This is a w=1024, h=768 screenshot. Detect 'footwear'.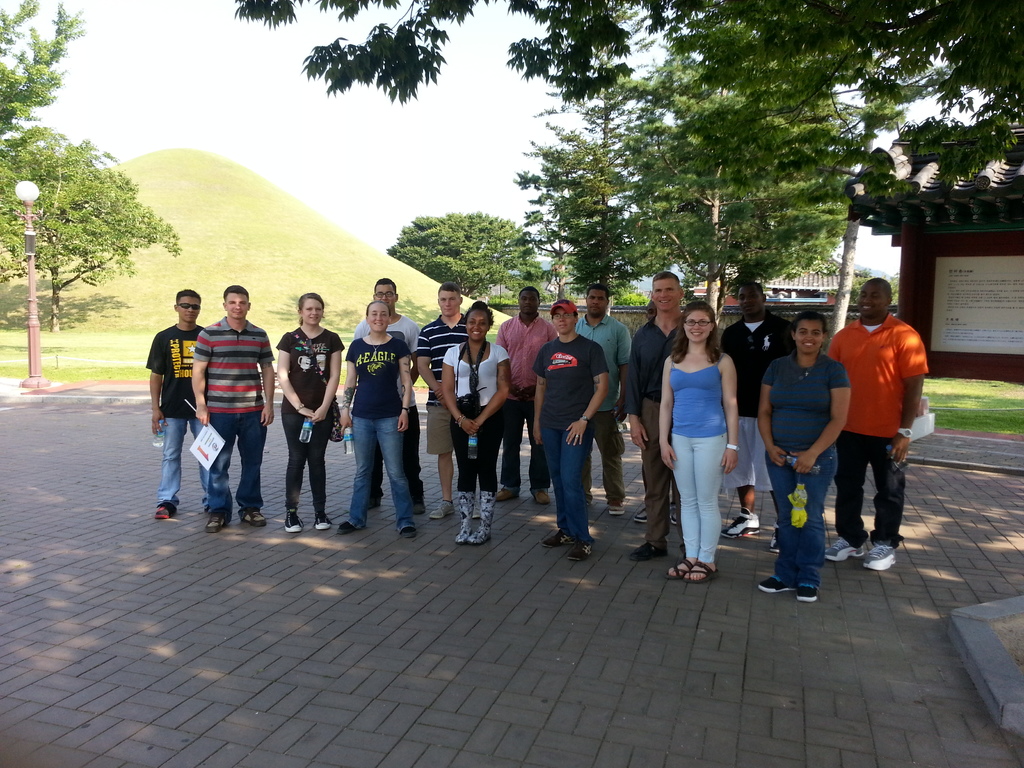
detection(203, 505, 211, 511).
